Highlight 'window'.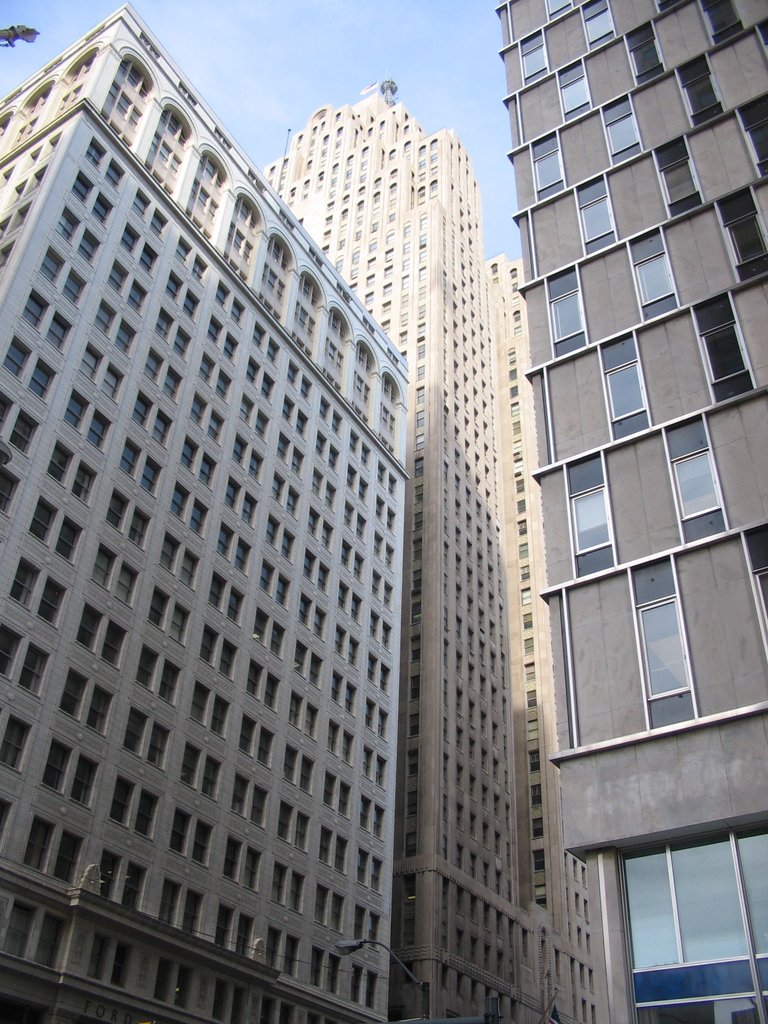
Highlighted region: box(218, 366, 233, 406).
